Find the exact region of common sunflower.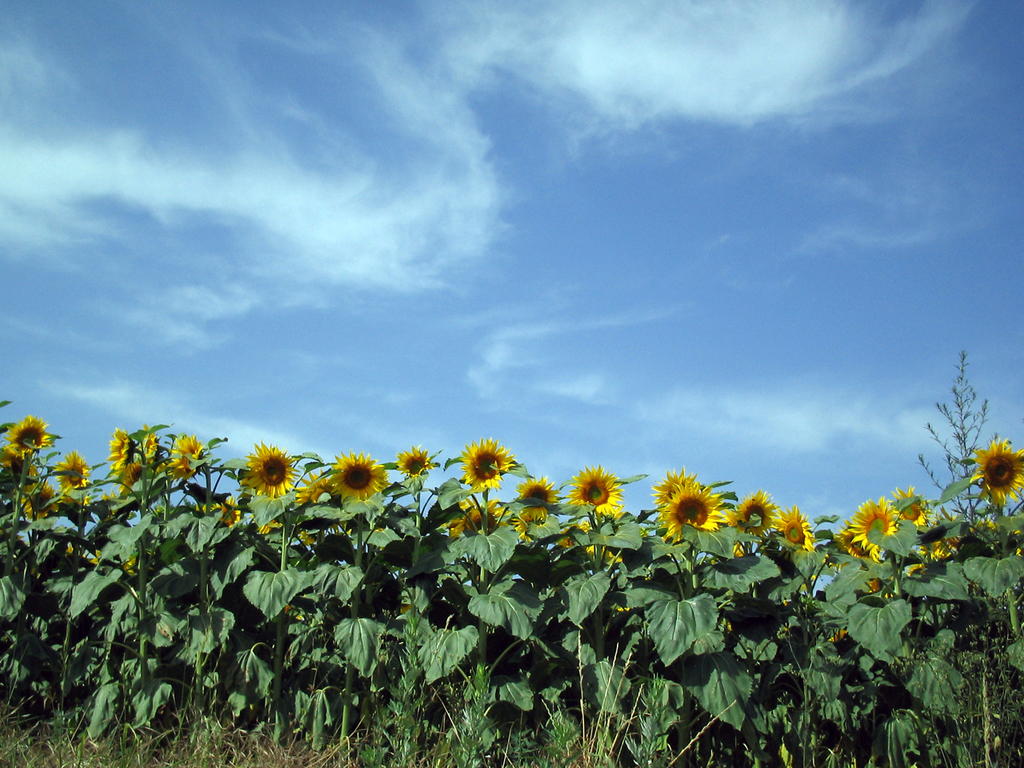
Exact region: detection(59, 452, 89, 498).
